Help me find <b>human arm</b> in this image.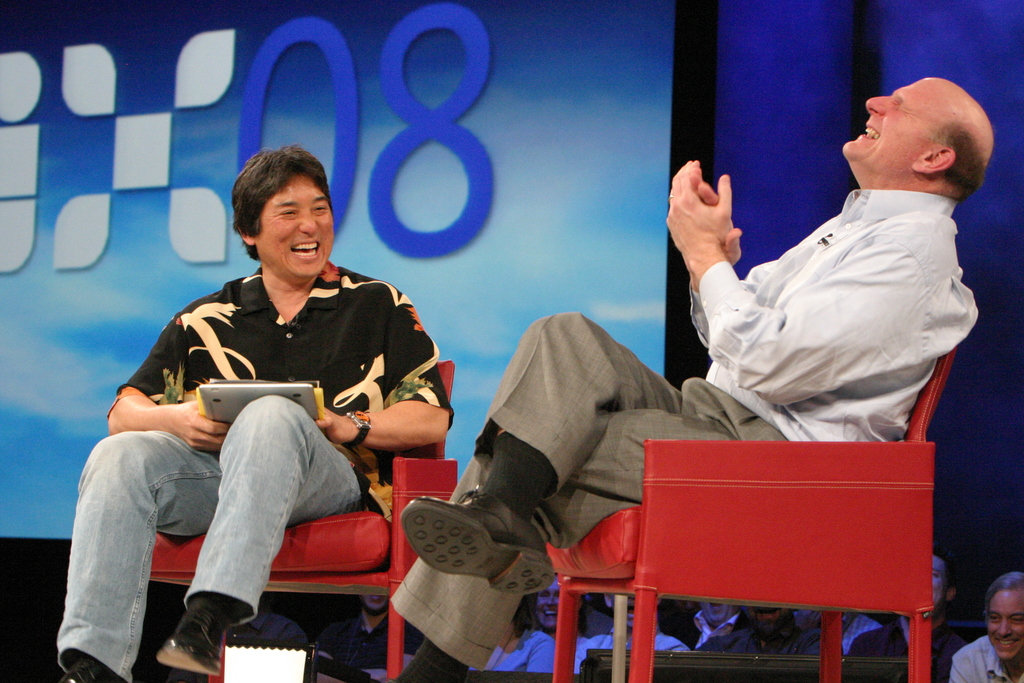
Found it: x1=109 y1=326 x2=225 y2=454.
